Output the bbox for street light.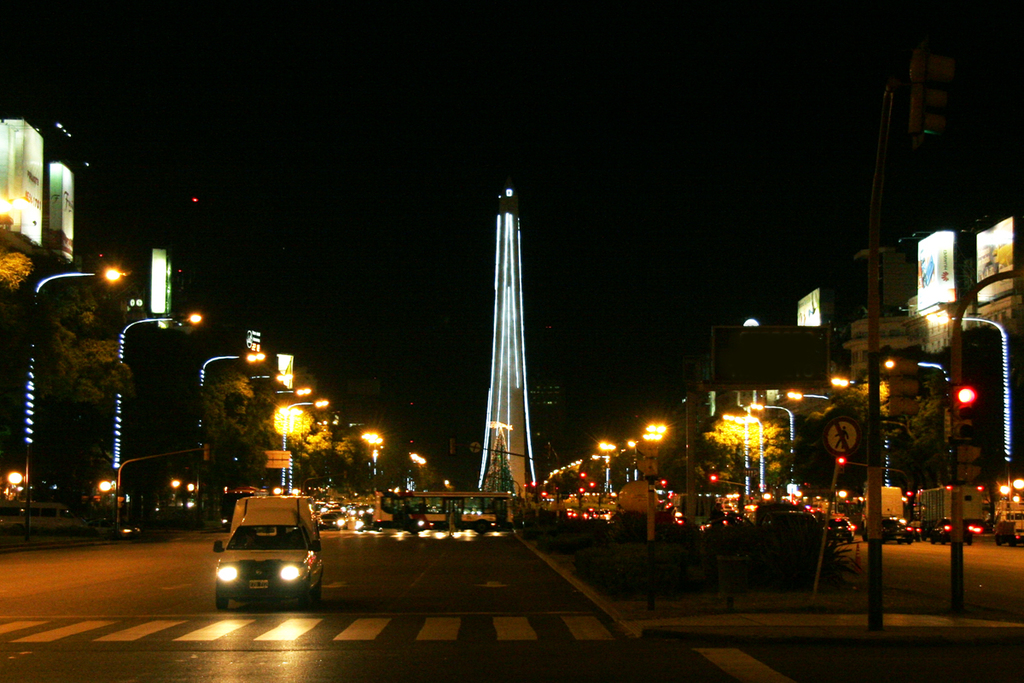
region(279, 397, 335, 495).
